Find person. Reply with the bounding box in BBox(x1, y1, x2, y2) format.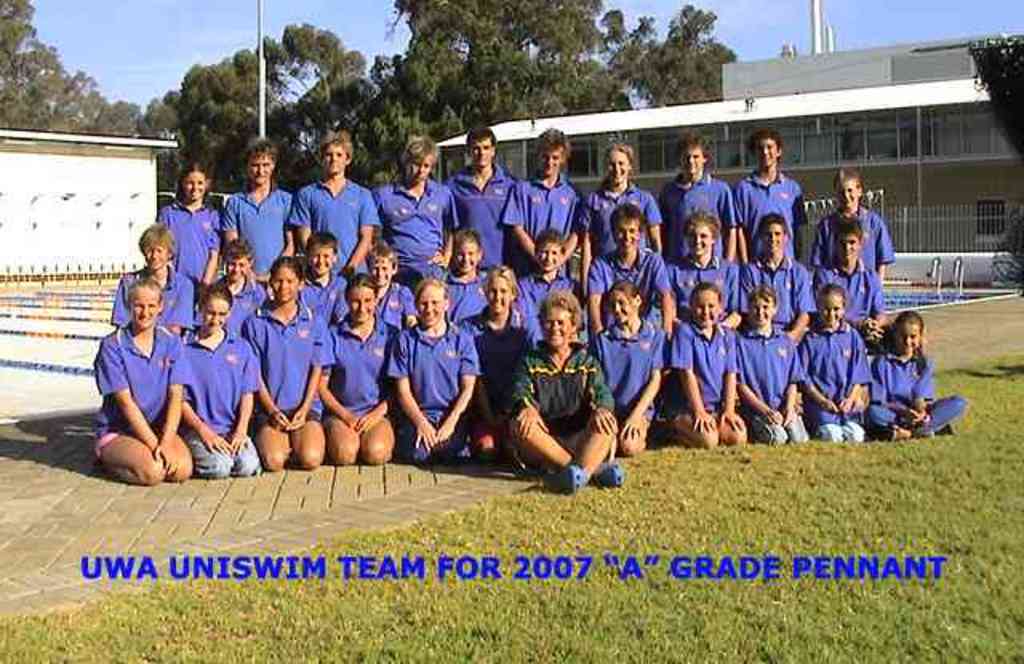
BBox(581, 138, 662, 285).
